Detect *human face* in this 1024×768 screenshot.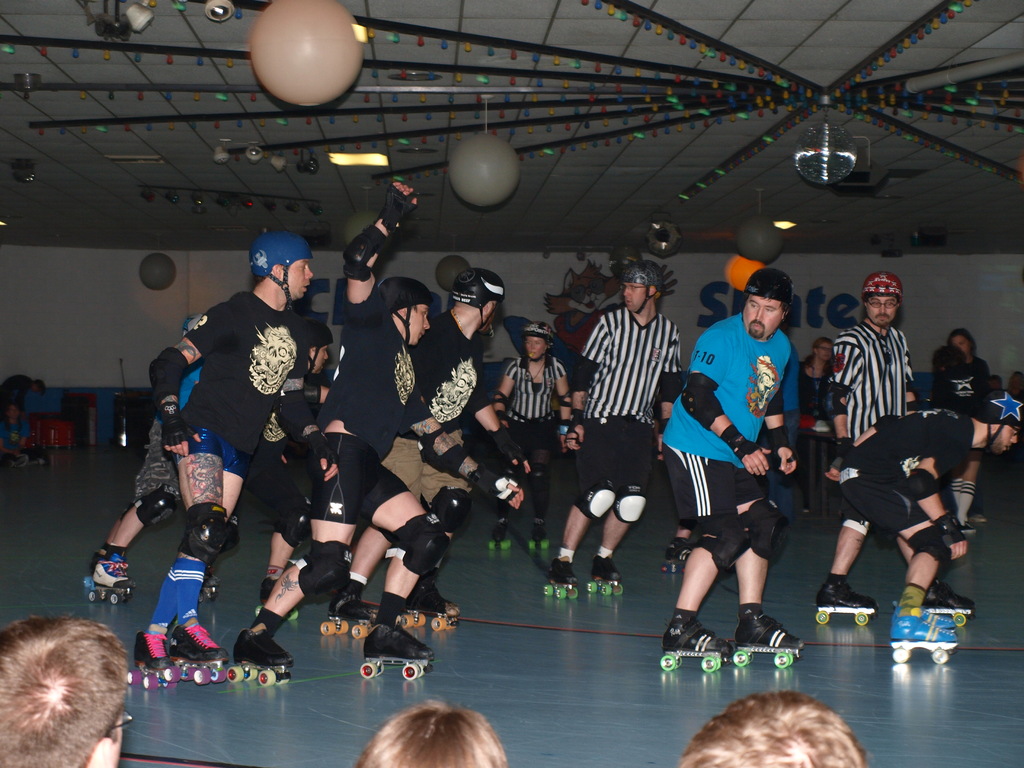
Detection: 402,307,430,344.
